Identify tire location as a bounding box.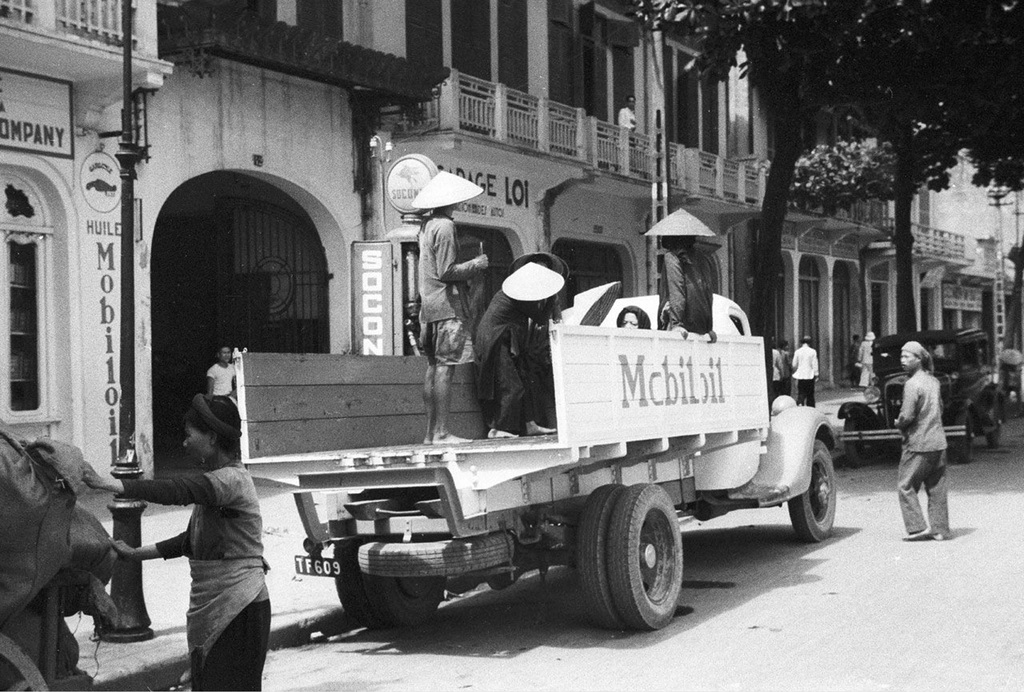
(x1=785, y1=437, x2=841, y2=545).
